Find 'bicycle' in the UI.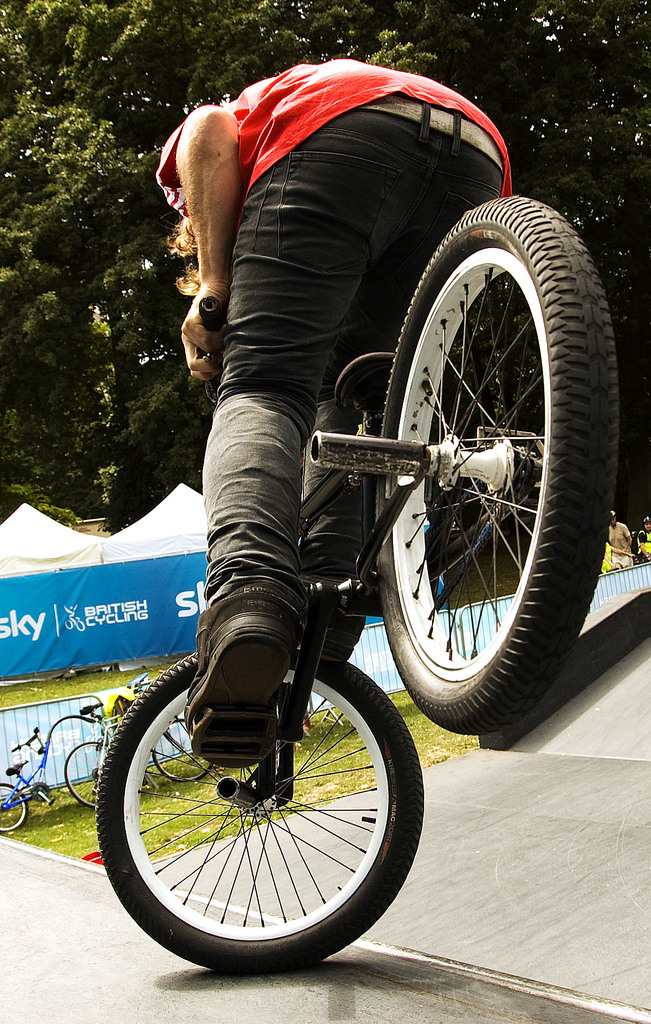
UI element at 56 712 212 813.
